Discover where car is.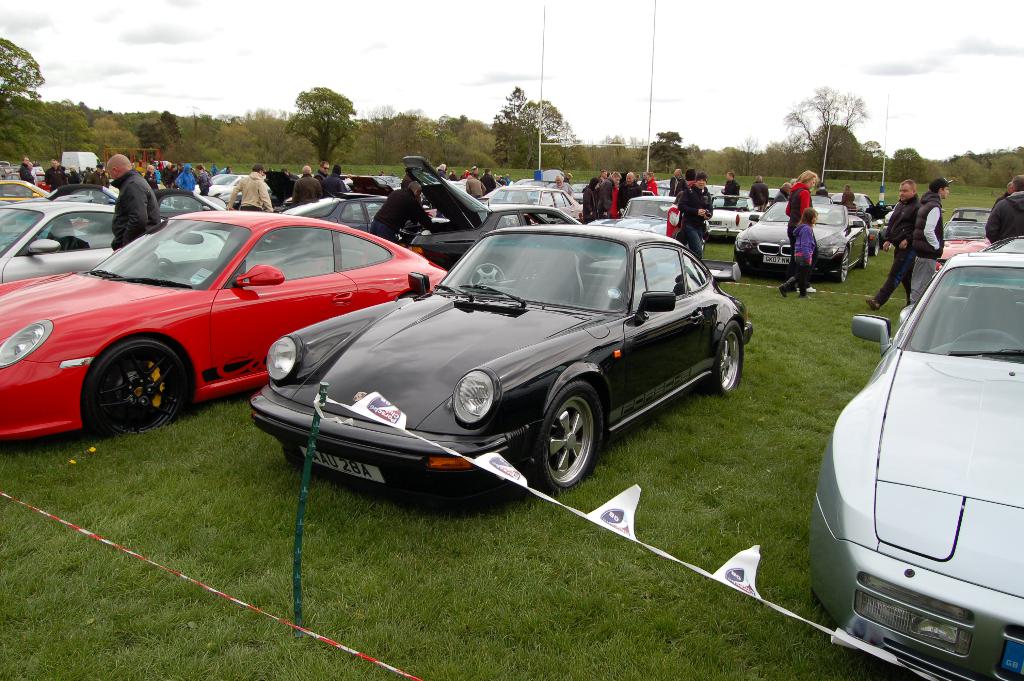
Discovered at {"left": 927, "top": 209, "right": 994, "bottom": 276}.
